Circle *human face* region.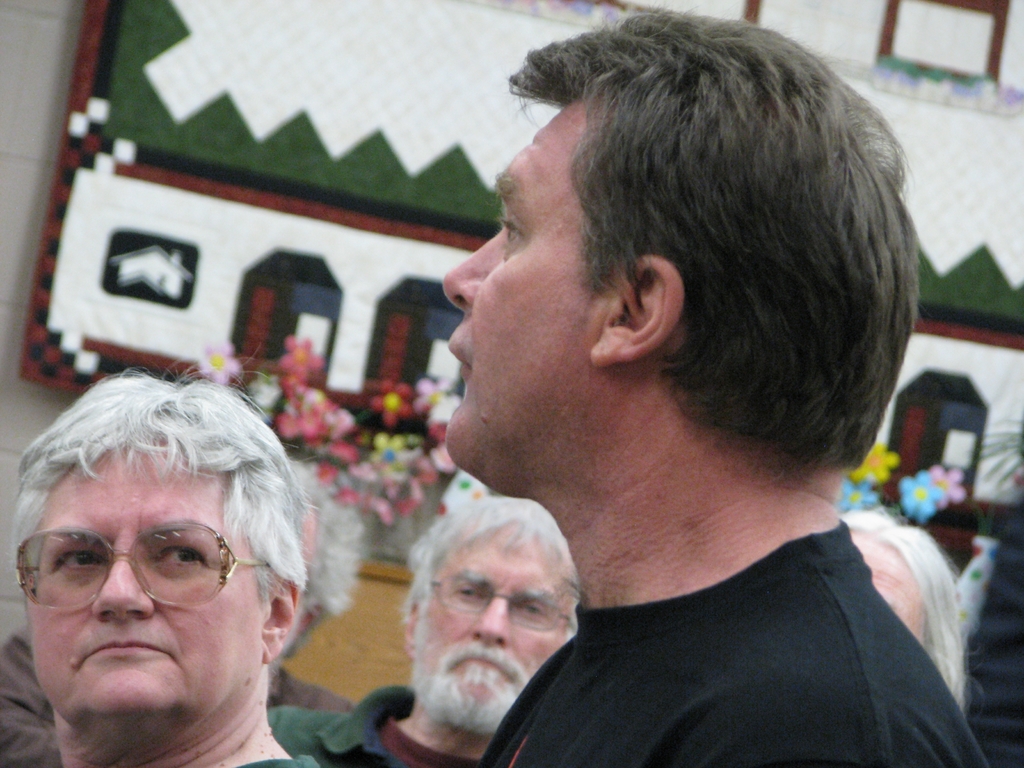
Region: <bbox>29, 452, 264, 719</bbox>.
